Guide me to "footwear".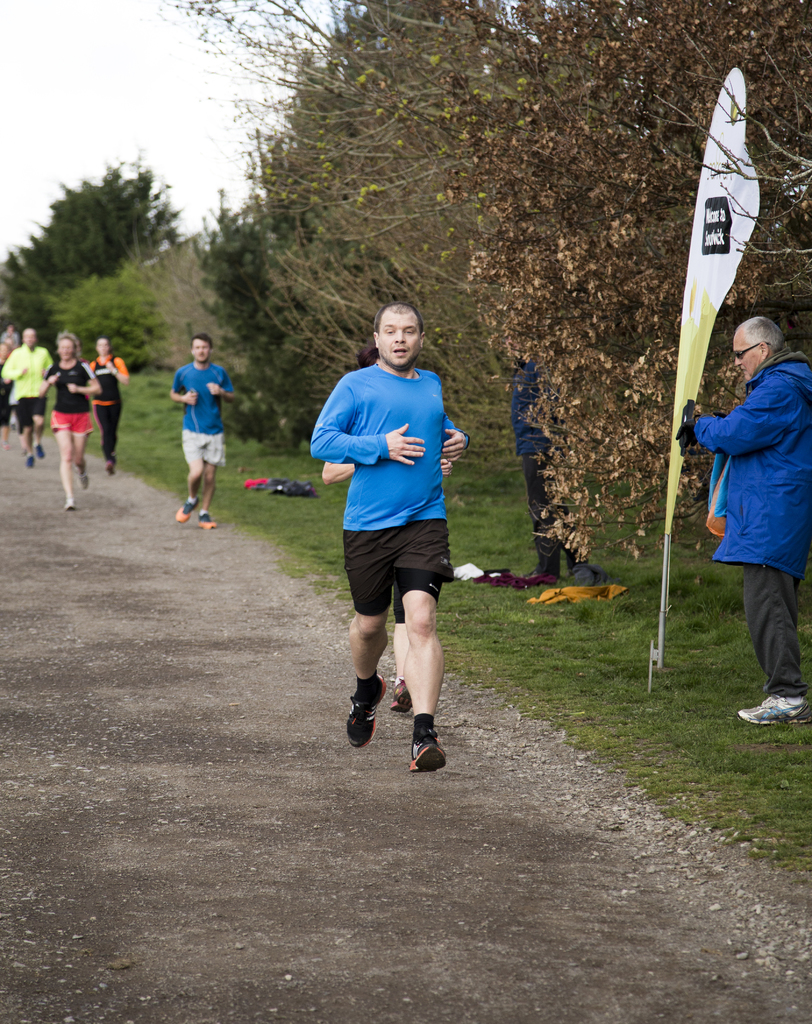
Guidance: bbox=(342, 683, 387, 753).
